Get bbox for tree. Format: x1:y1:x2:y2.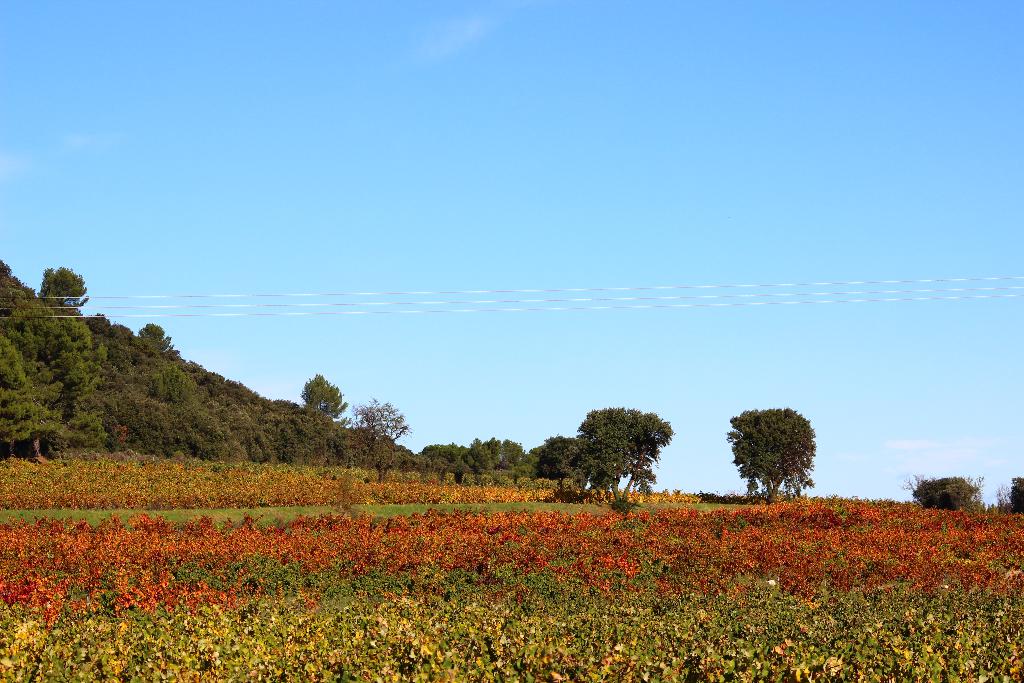
725:403:816:507.
